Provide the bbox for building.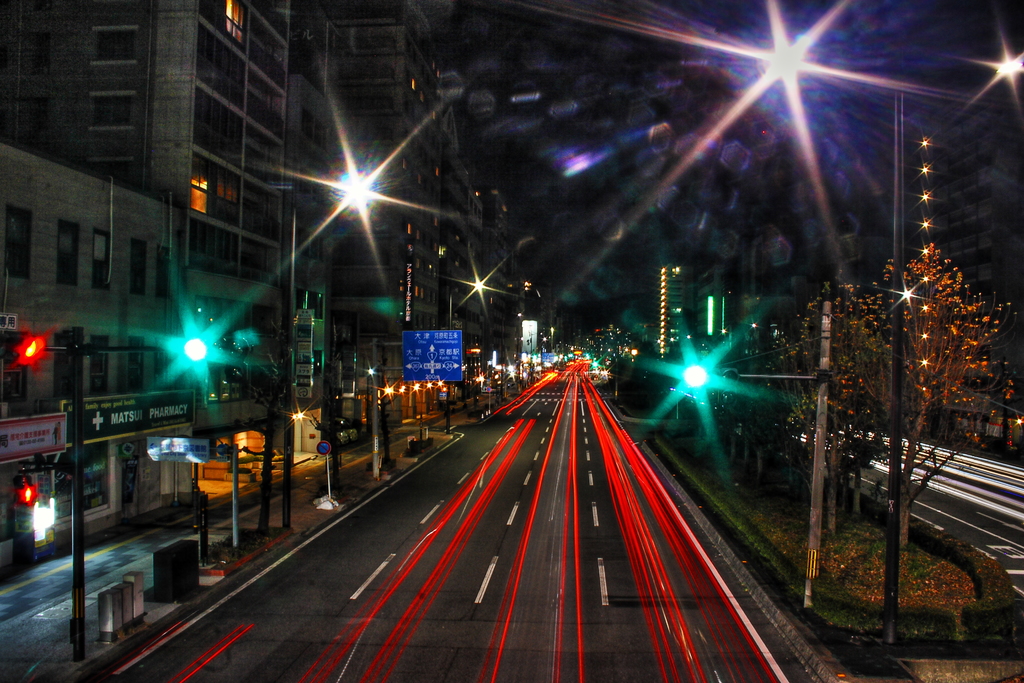
pyautogui.locateOnScreen(884, 0, 1014, 319).
